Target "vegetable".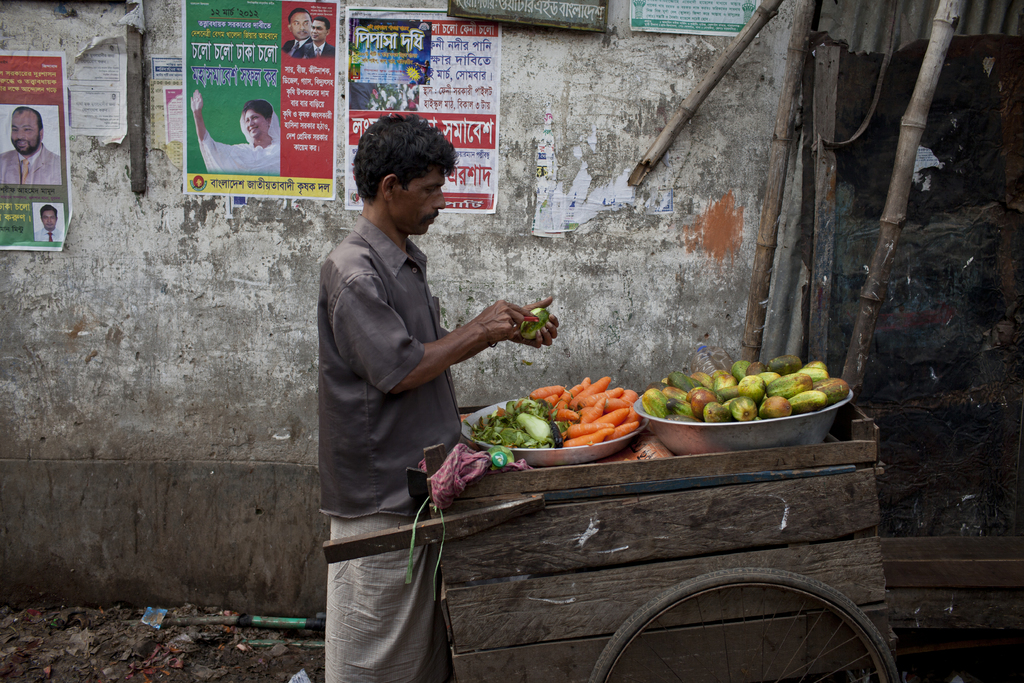
Target region: {"left": 515, "top": 306, "right": 551, "bottom": 340}.
